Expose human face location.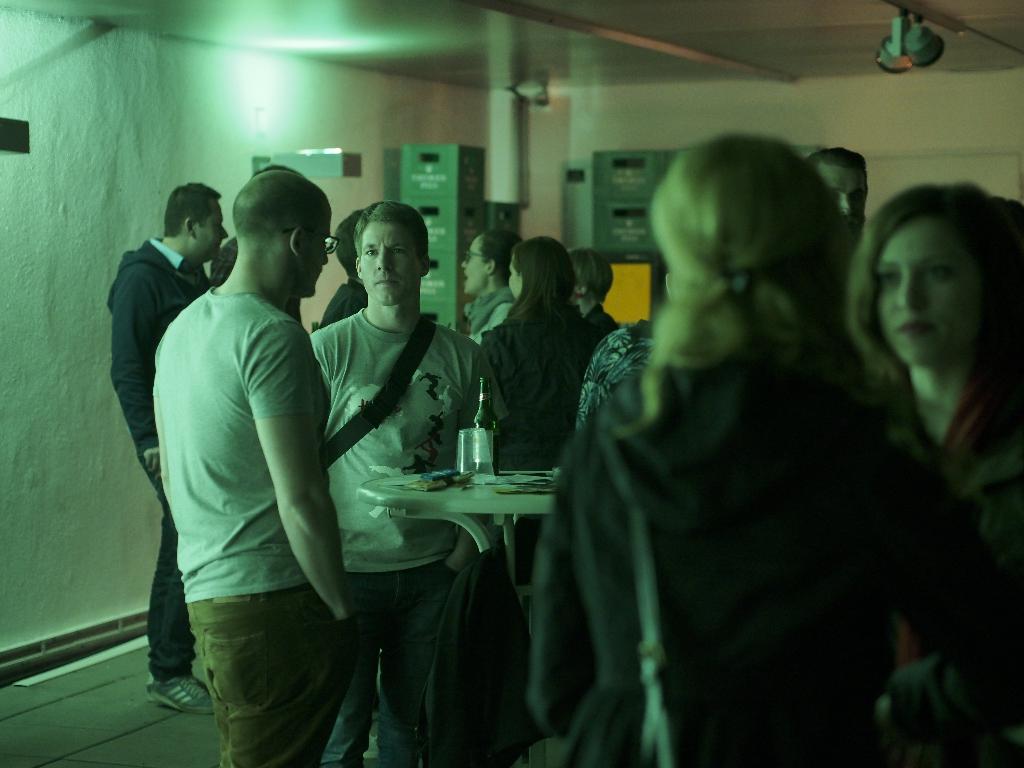
Exposed at detection(196, 199, 228, 262).
